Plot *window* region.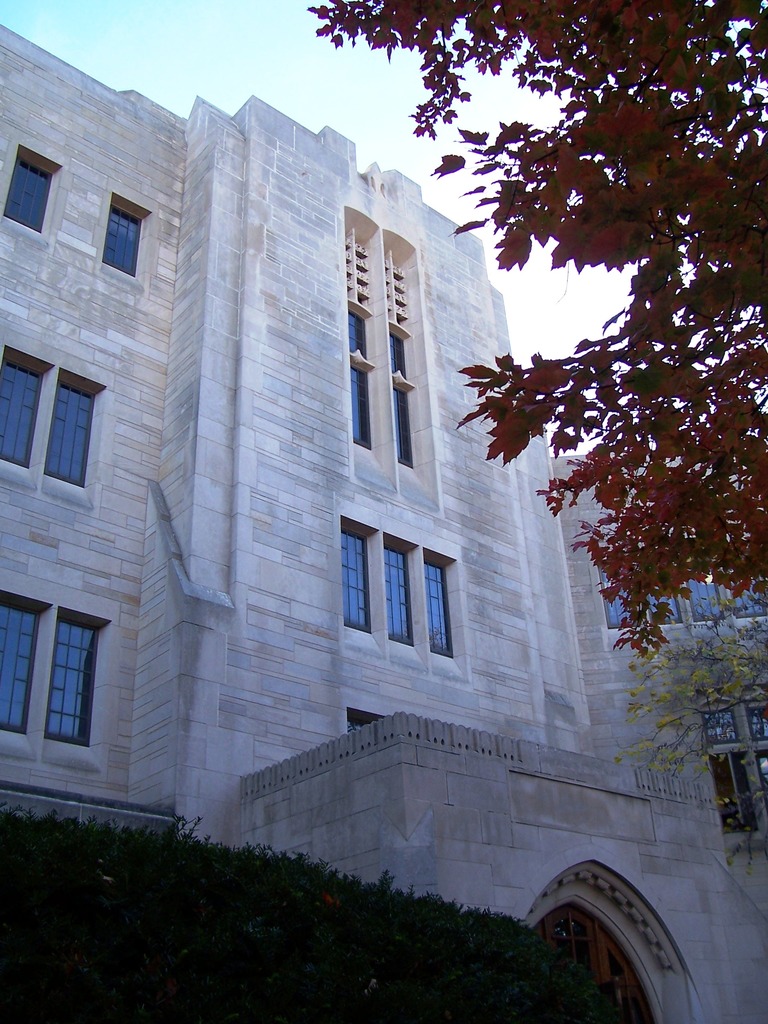
Plotted at x1=340, y1=522, x2=375, y2=637.
